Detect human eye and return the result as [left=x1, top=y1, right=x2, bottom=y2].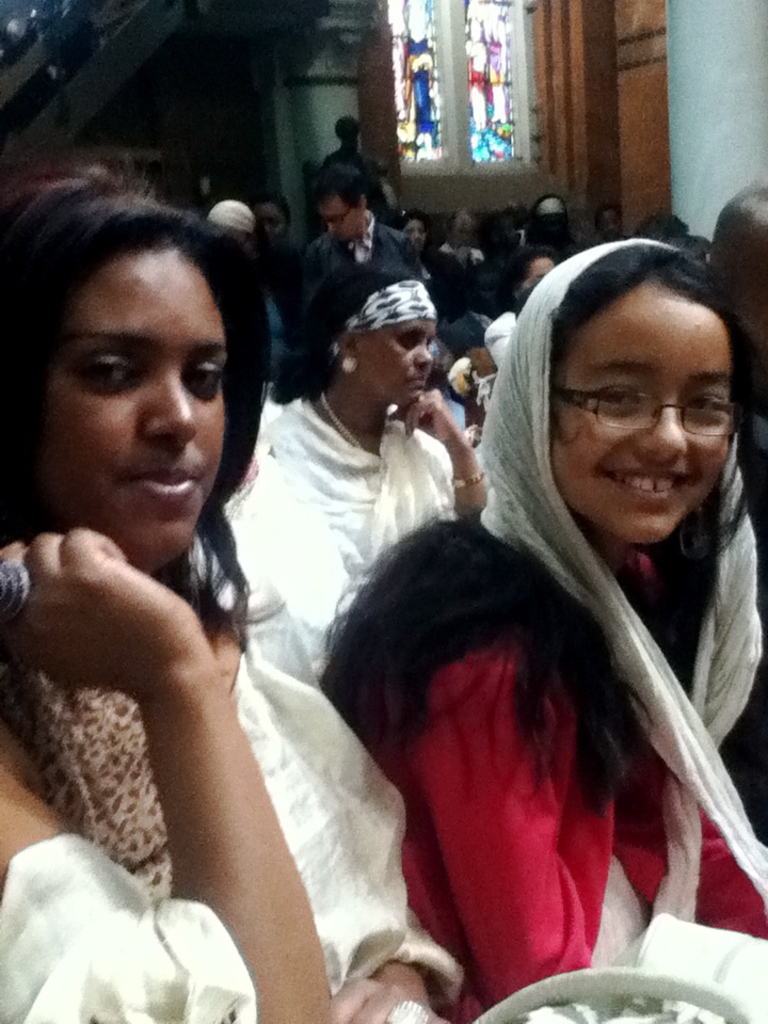
[left=181, top=357, right=221, bottom=403].
